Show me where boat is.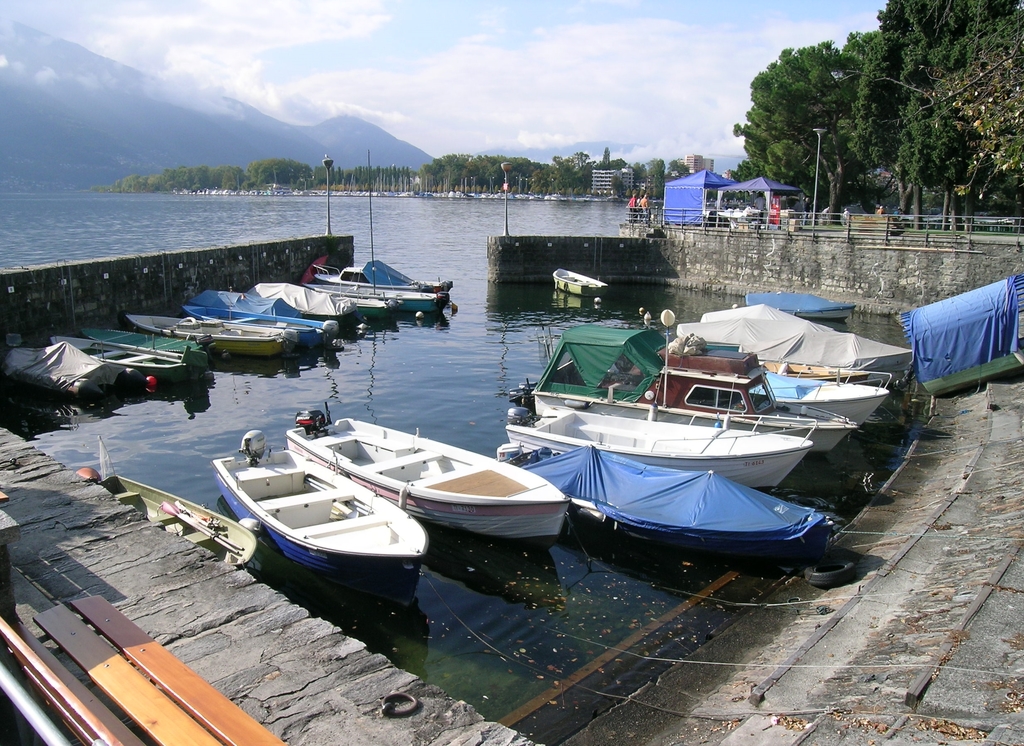
boat is at <region>504, 432, 834, 551</region>.
